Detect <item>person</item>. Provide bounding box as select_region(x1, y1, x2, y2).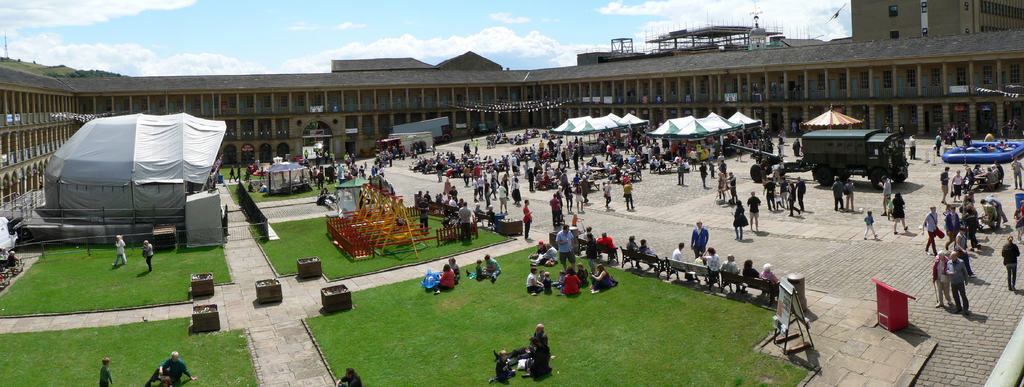
select_region(445, 255, 465, 284).
